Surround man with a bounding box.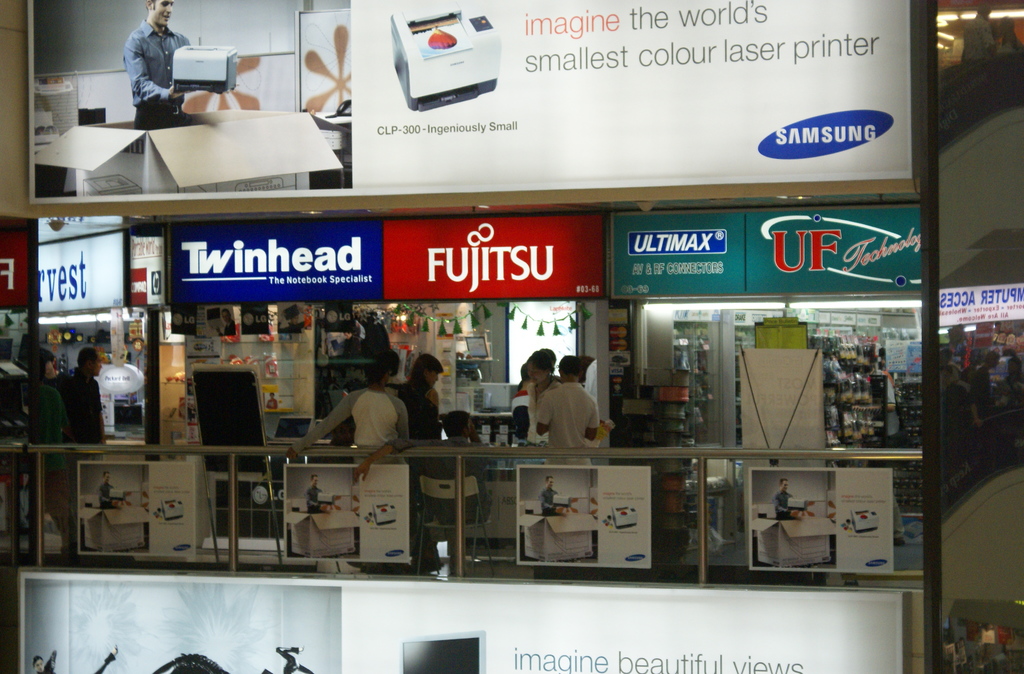
box(328, 374, 404, 469).
